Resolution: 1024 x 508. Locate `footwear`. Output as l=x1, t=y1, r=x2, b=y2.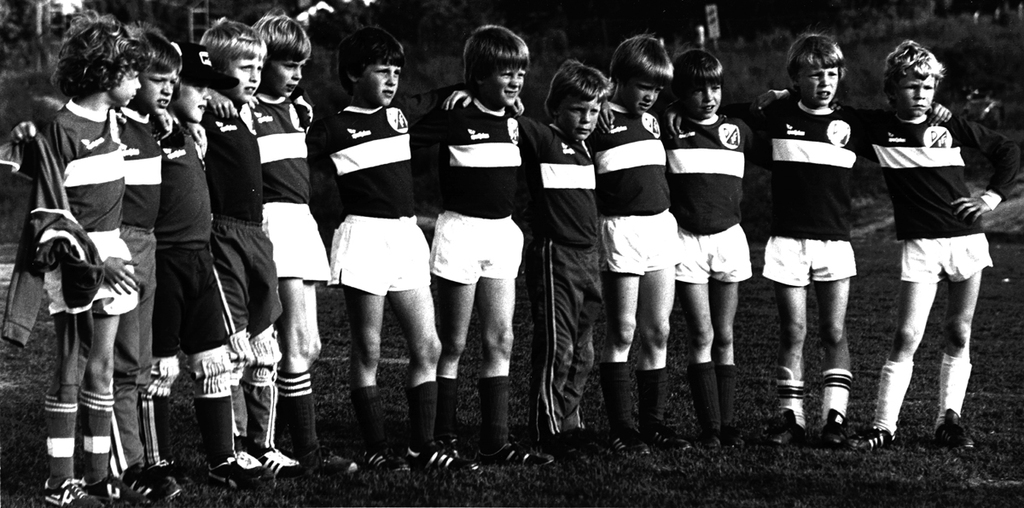
l=561, t=443, r=592, b=465.
